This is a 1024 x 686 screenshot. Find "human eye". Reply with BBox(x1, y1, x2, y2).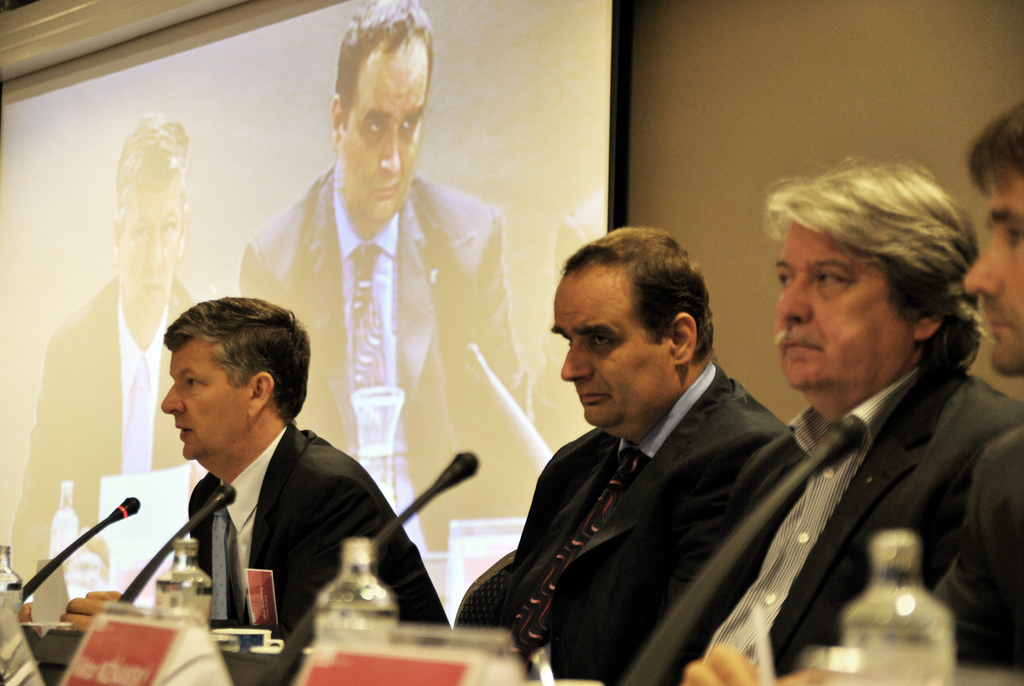
BBox(397, 116, 414, 131).
